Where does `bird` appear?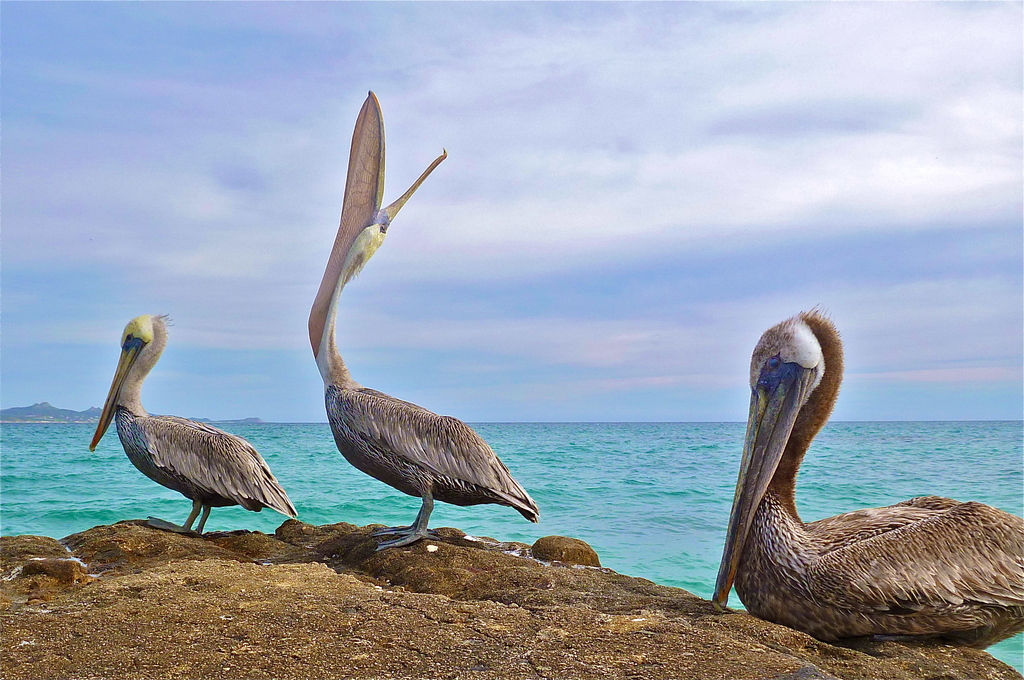
Appears at 730,328,989,661.
